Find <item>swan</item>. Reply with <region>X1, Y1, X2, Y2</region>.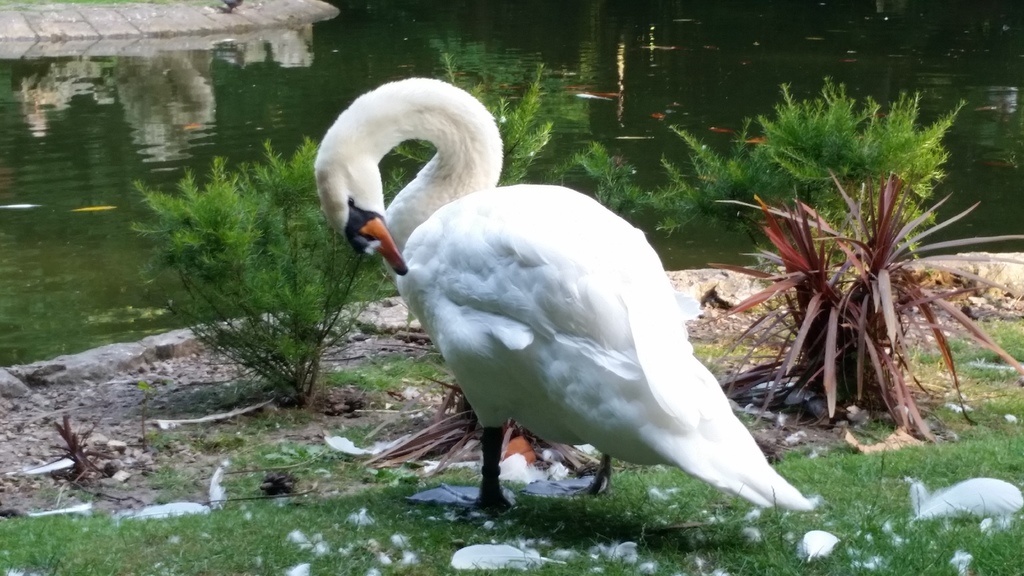
<region>337, 81, 813, 516</region>.
